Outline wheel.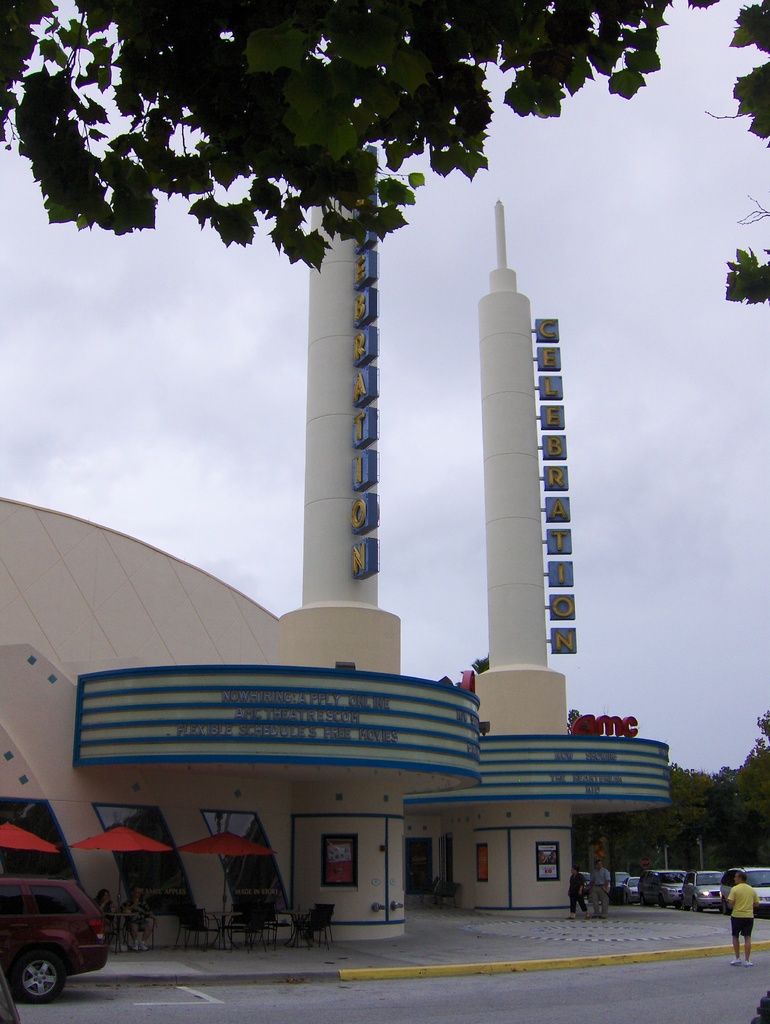
Outline: [left=11, top=946, right=77, bottom=1005].
